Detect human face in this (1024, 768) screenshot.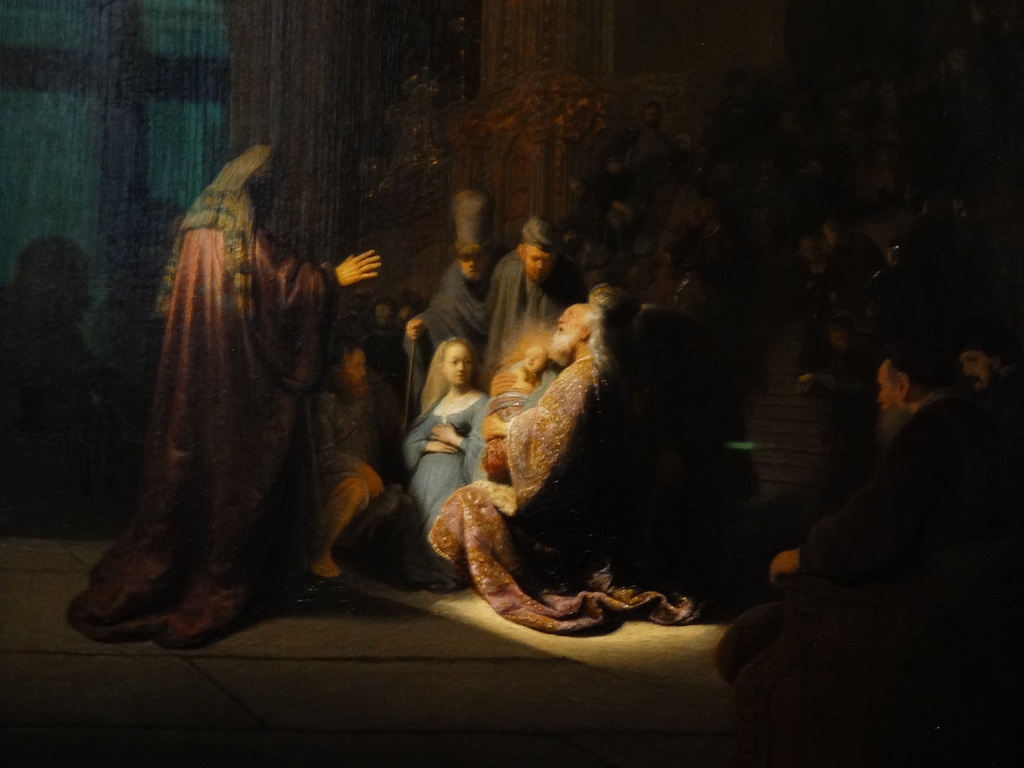
Detection: <box>462,245,486,281</box>.
